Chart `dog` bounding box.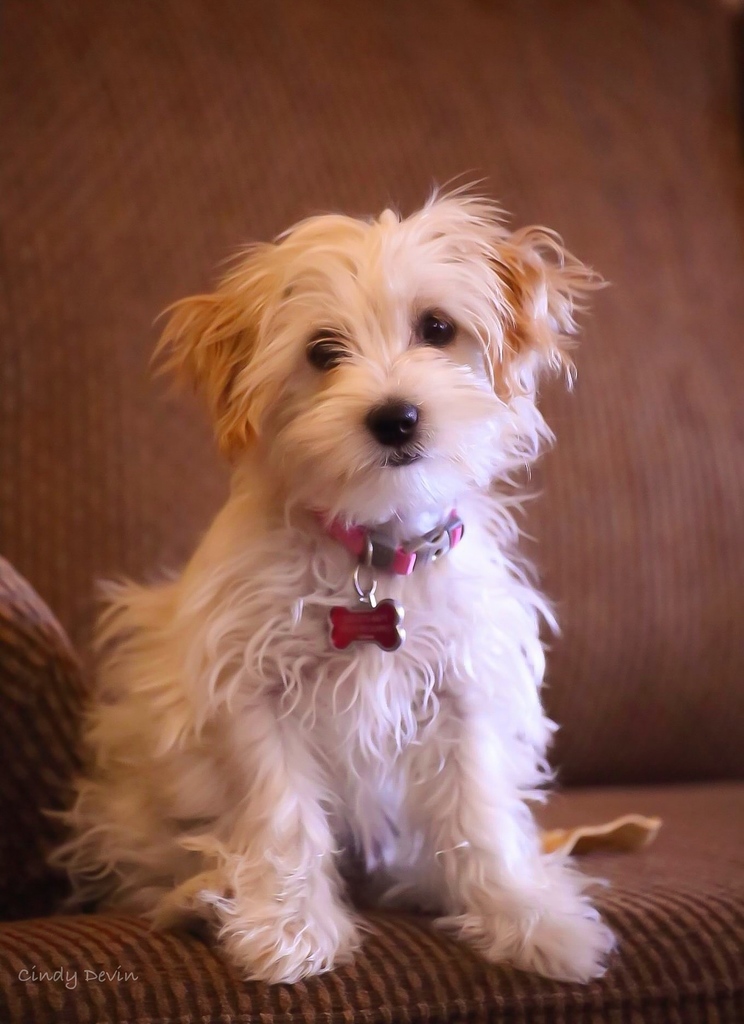
Charted: 34, 170, 628, 987.
